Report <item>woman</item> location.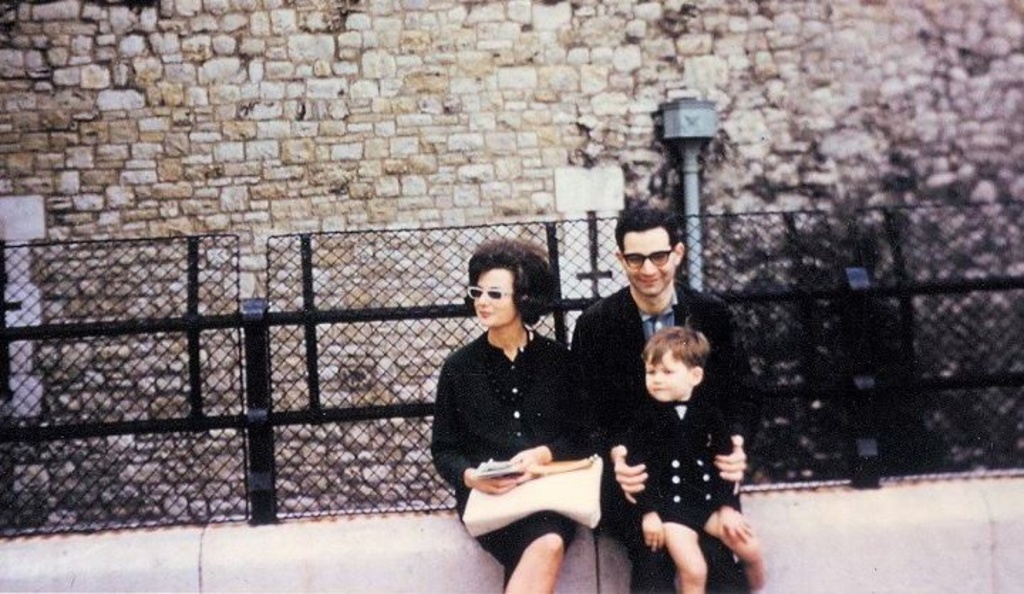
Report: bbox=(430, 232, 604, 563).
